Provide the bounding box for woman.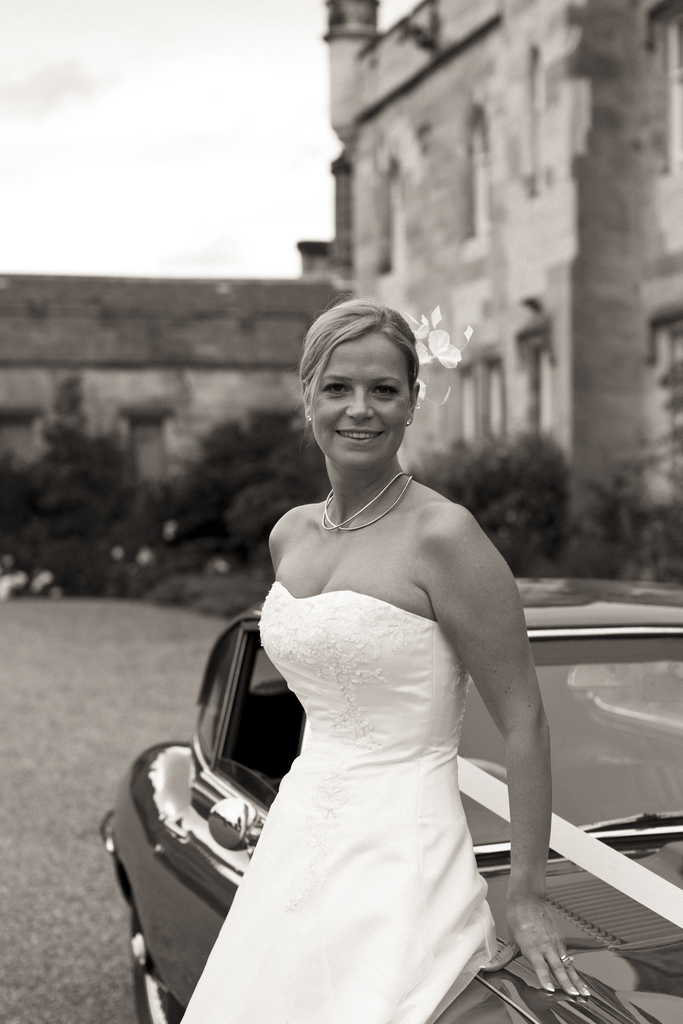
BBox(177, 296, 589, 1023).
